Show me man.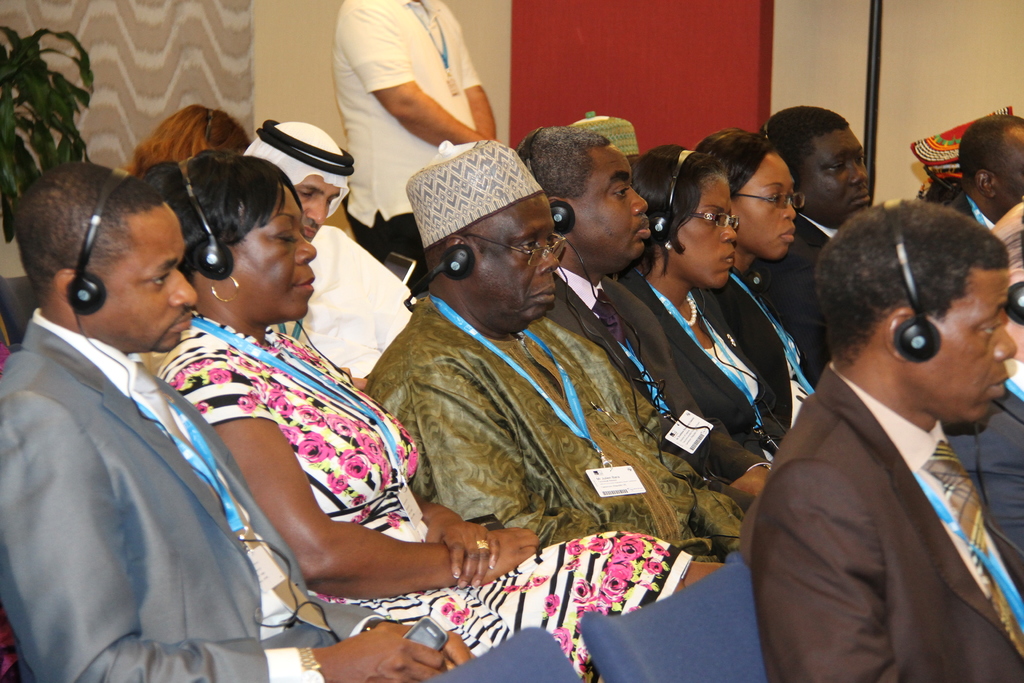
man is here: (238,120,418,390).
